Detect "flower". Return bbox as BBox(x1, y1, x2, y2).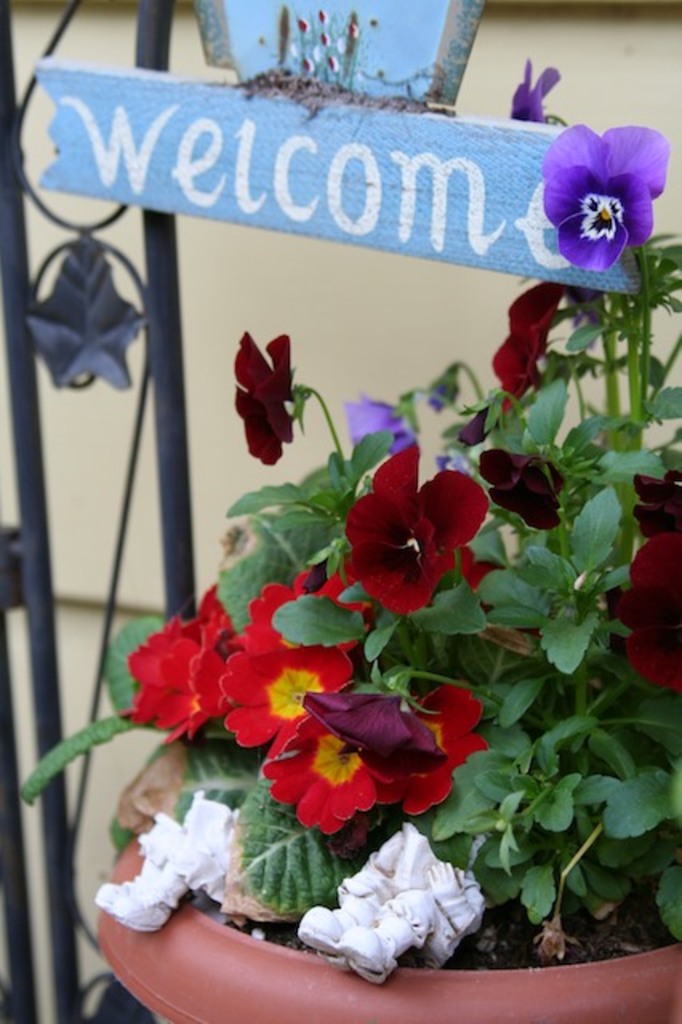
BBox(616, 512, 680, 699).
